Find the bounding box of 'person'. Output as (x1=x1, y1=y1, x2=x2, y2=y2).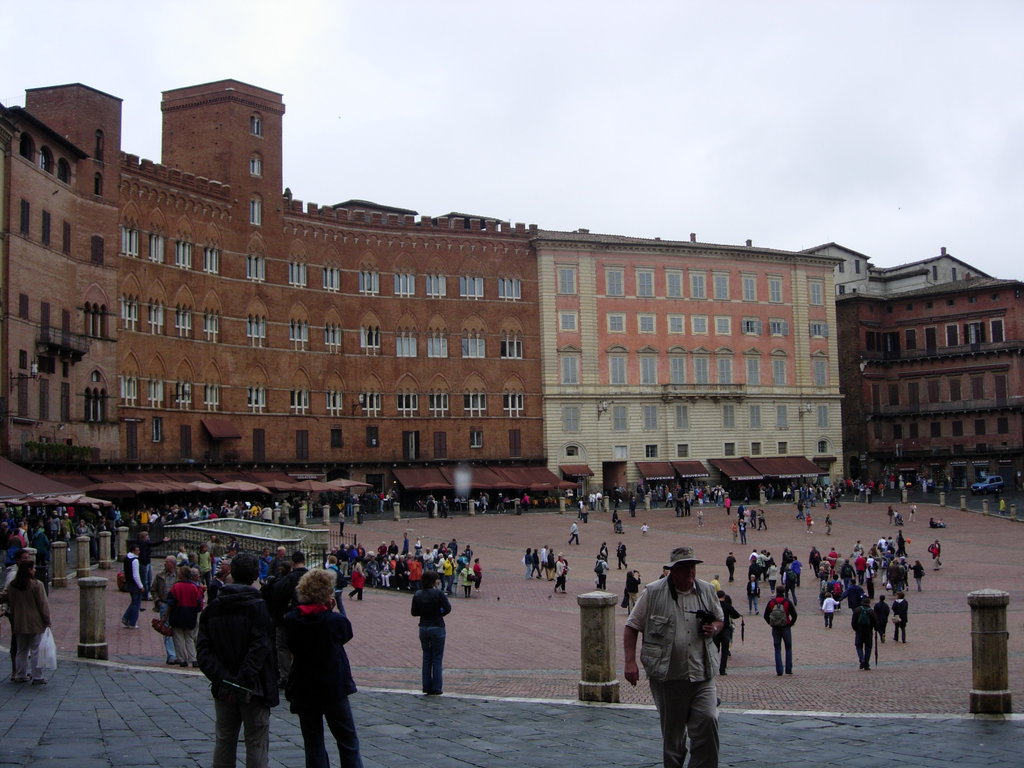
(x1=714, y1=590, x2=739, y2=675).
